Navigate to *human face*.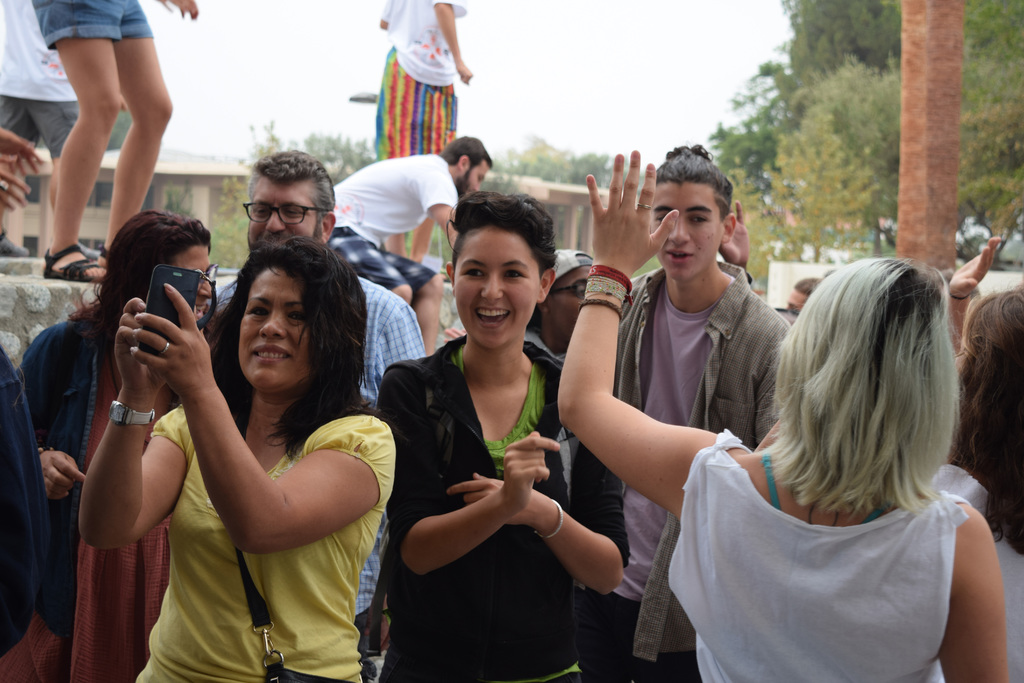
Navigation target: <box>224,251,316,391</box>.
